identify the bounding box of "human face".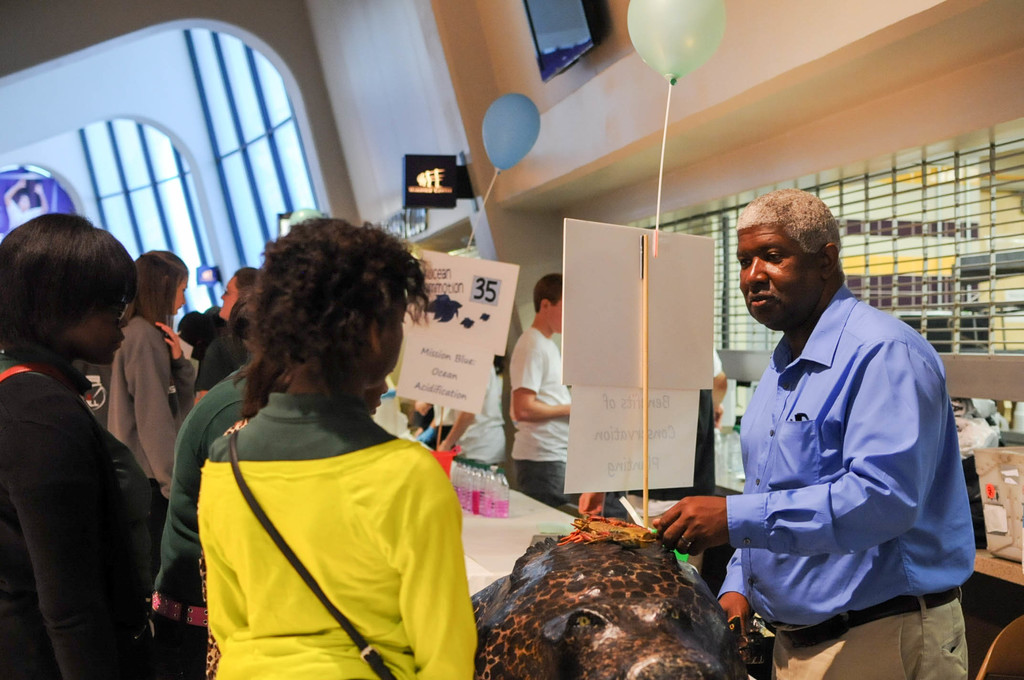
bbox(737, 231, 803, 323).
